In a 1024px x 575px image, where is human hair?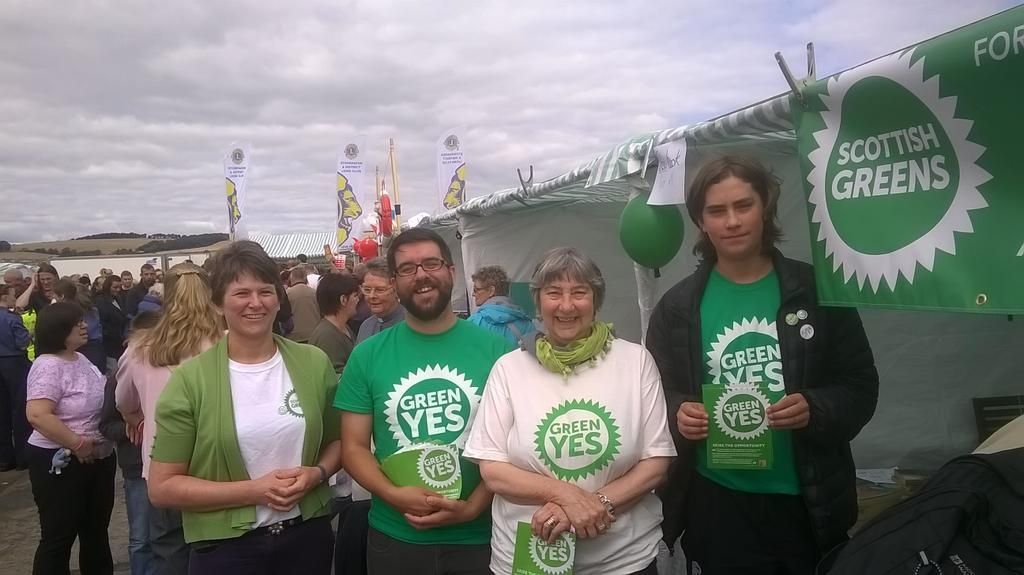
x1=32 y1=298 x2=85 y2=359.
